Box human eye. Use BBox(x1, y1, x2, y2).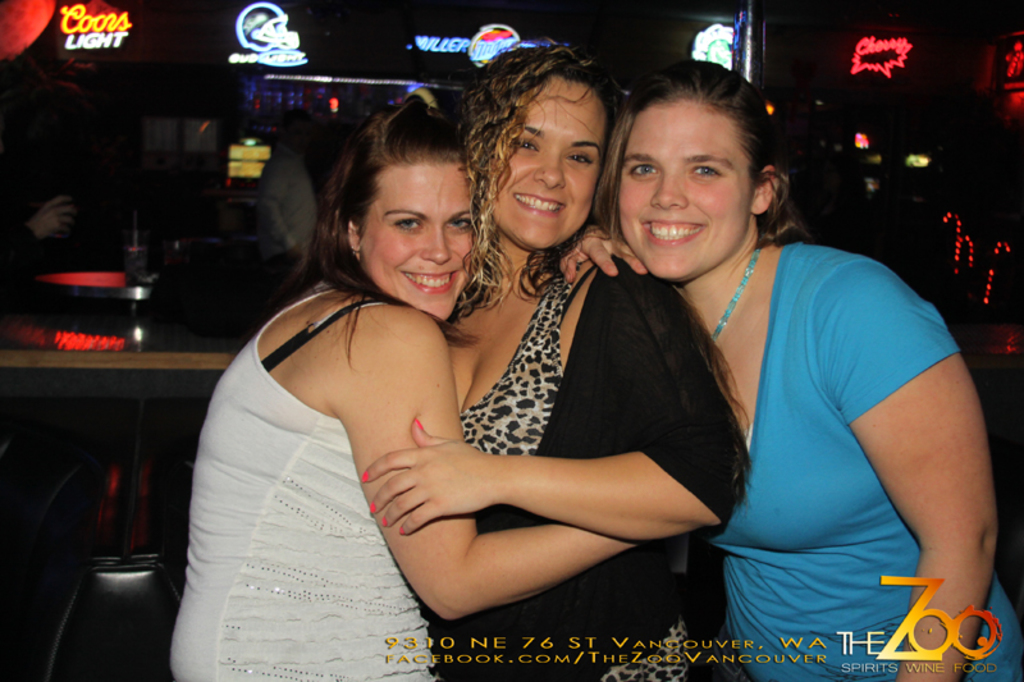
BBox(689, 163, 721, 180).
